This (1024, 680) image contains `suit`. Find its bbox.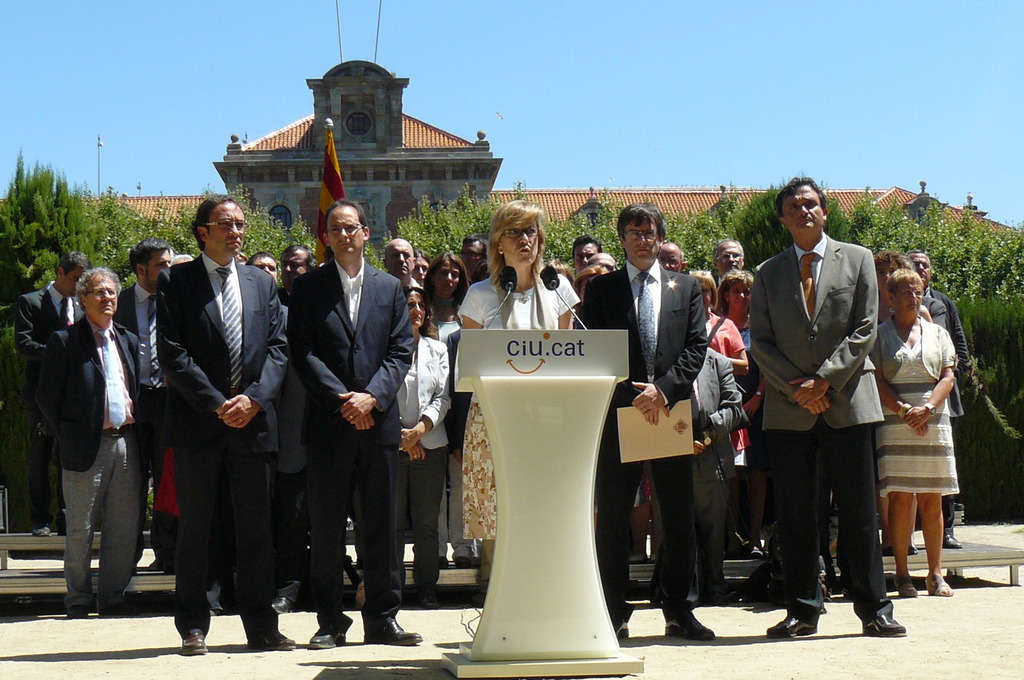
bbox=[580, 255, 707, 613].
